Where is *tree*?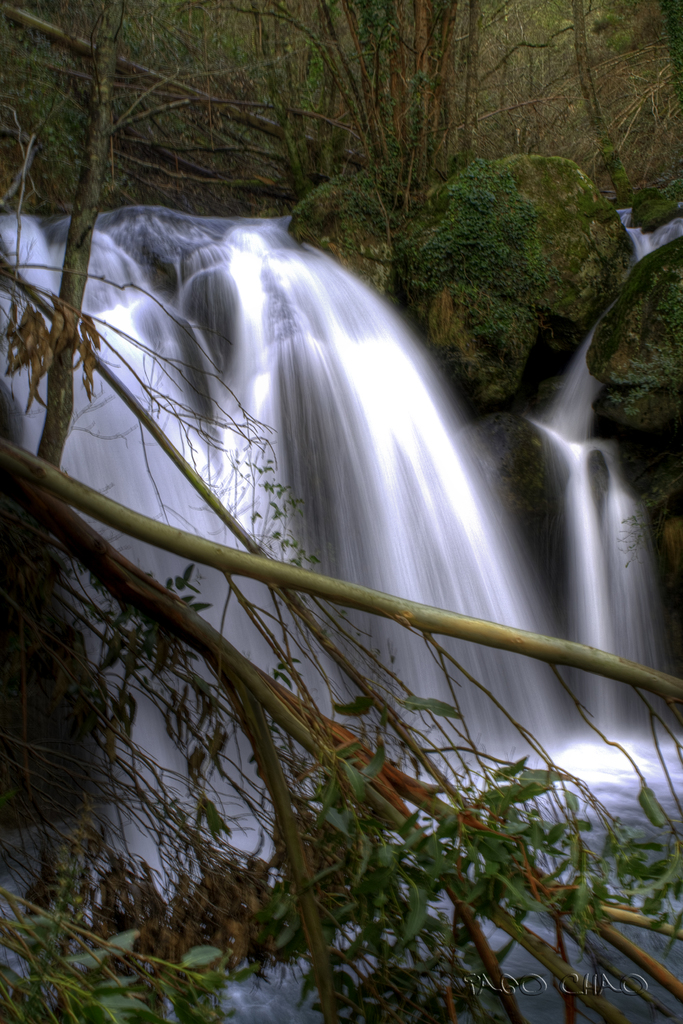
(left=0, top=29, right=584, bottom=228).
